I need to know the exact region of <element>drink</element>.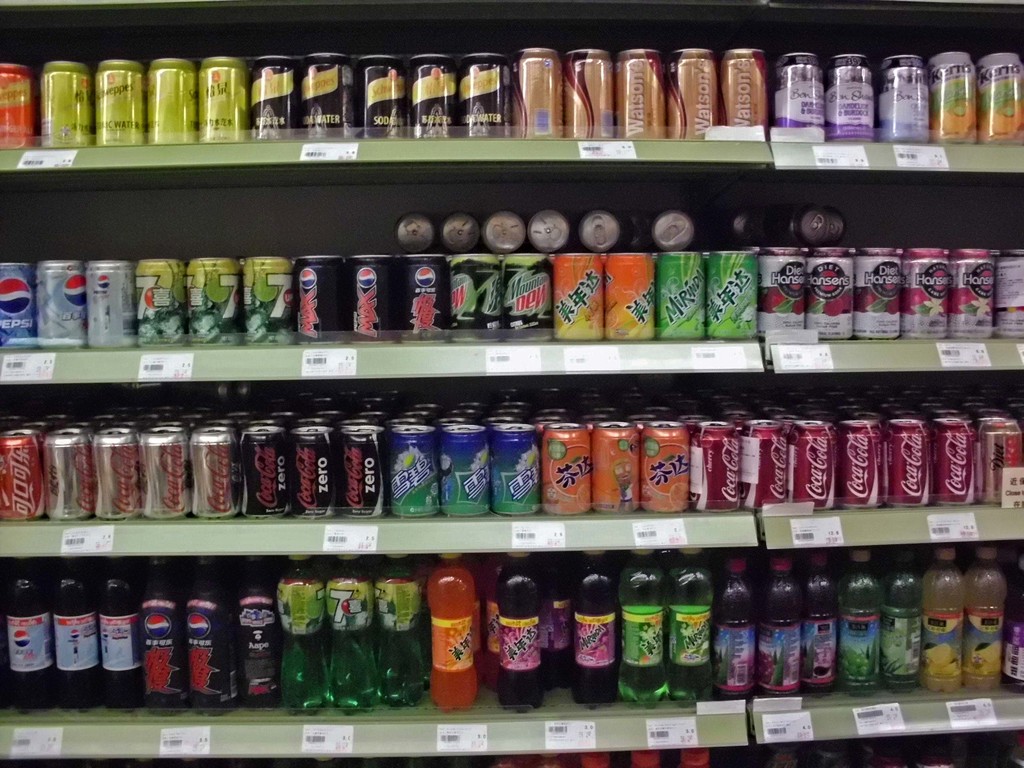
Region: bbox=(276, 554, 324, 717).
